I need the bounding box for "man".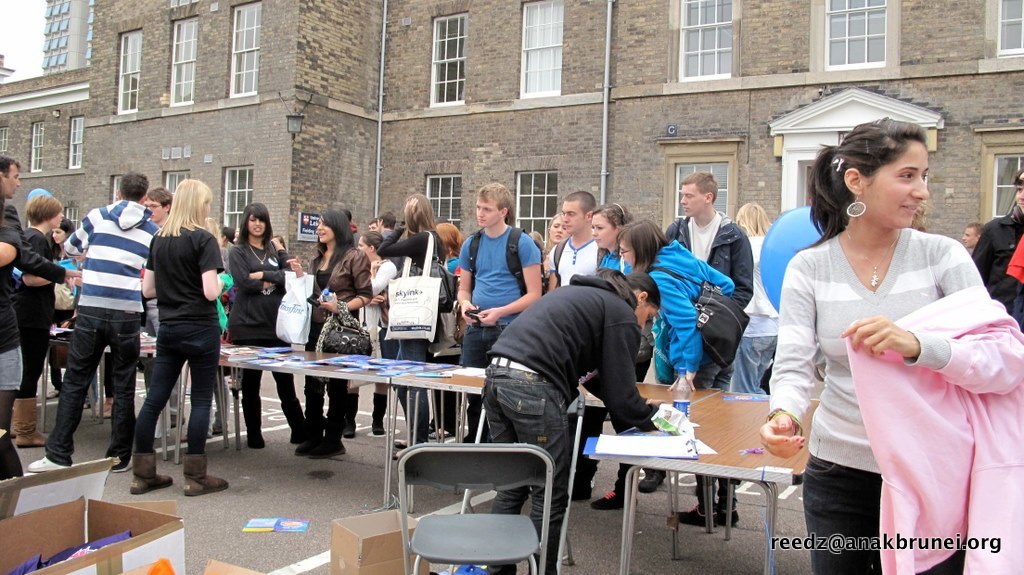
Here it is: crop(0, 148, 76, 294).
